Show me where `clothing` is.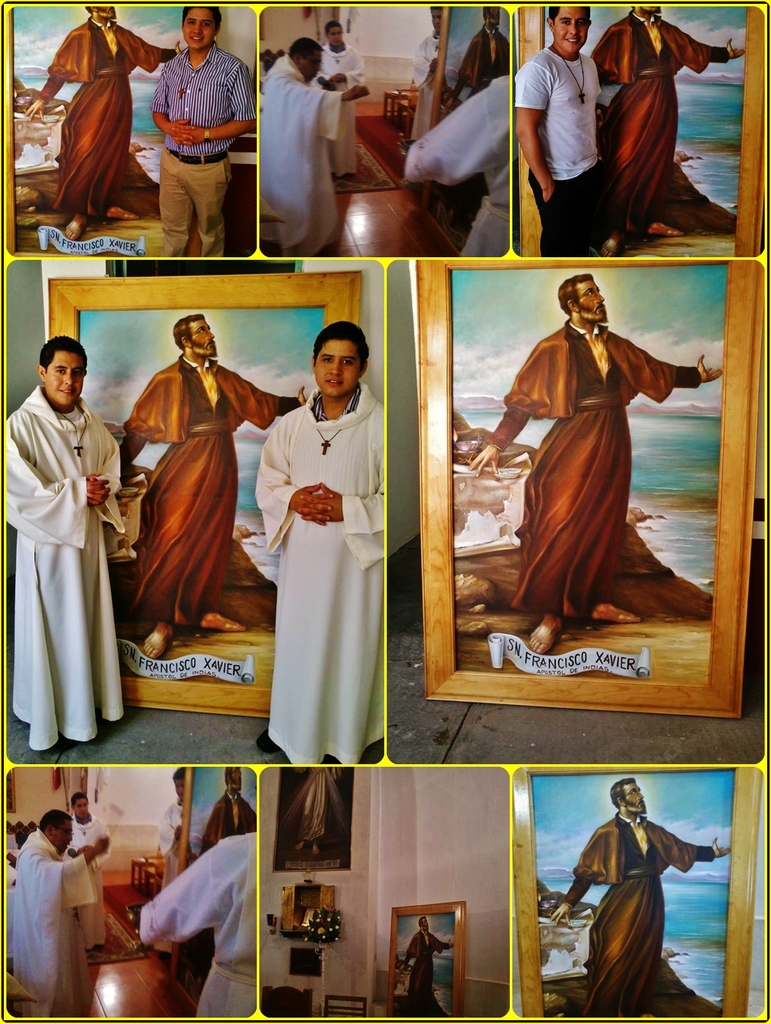
`clothing` is at box(251, 55, 351, 272).
